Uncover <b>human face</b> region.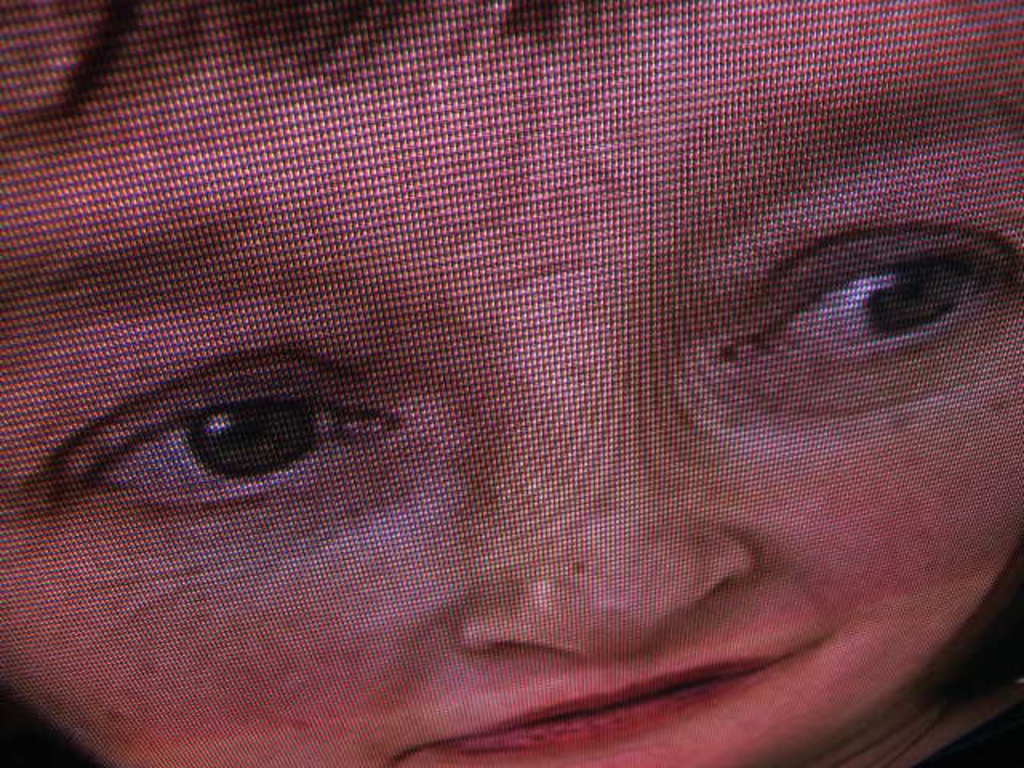
Uncovered: bbox=[10, 0, 1023, 767].
